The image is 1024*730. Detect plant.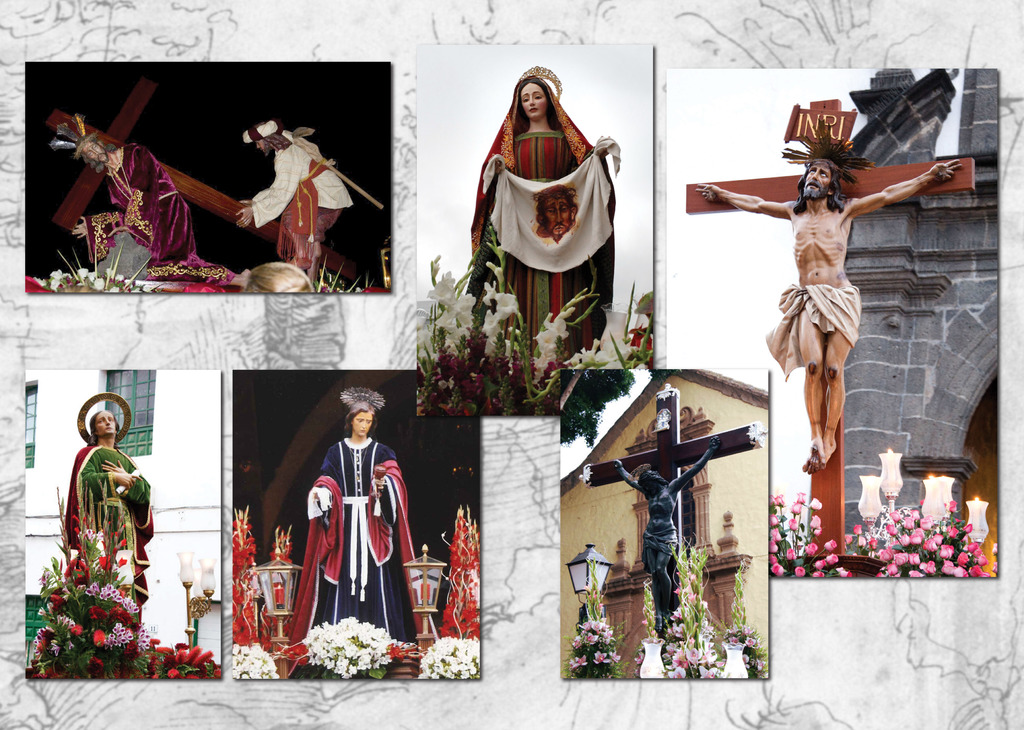
Detection: locate(442, 508, 484, 633).
